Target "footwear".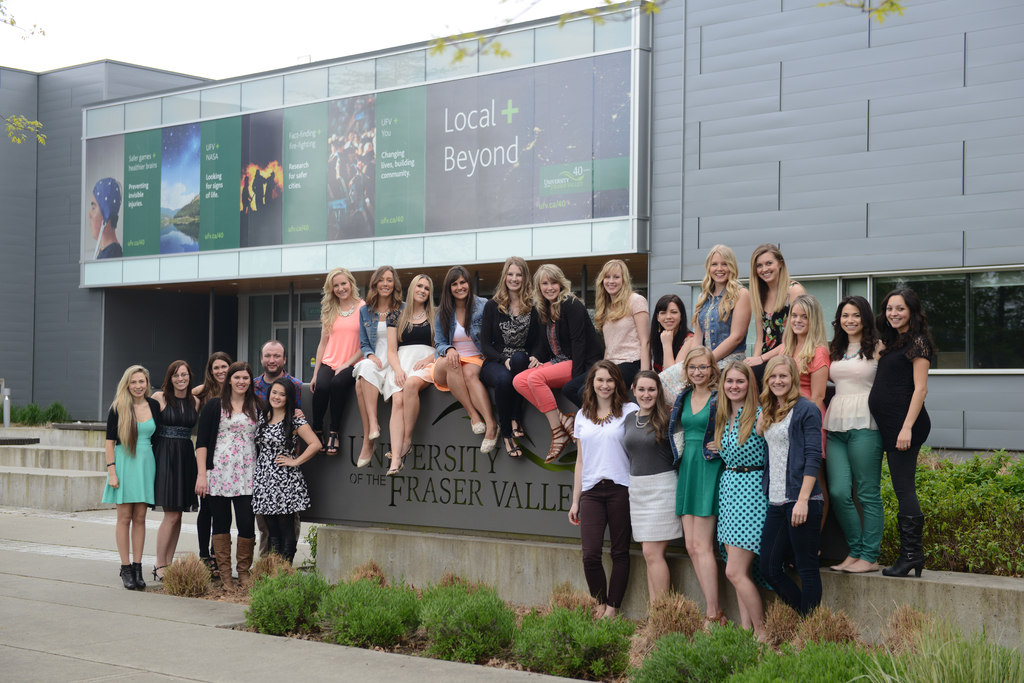
Target region: box(563, 408, 581, 447).
